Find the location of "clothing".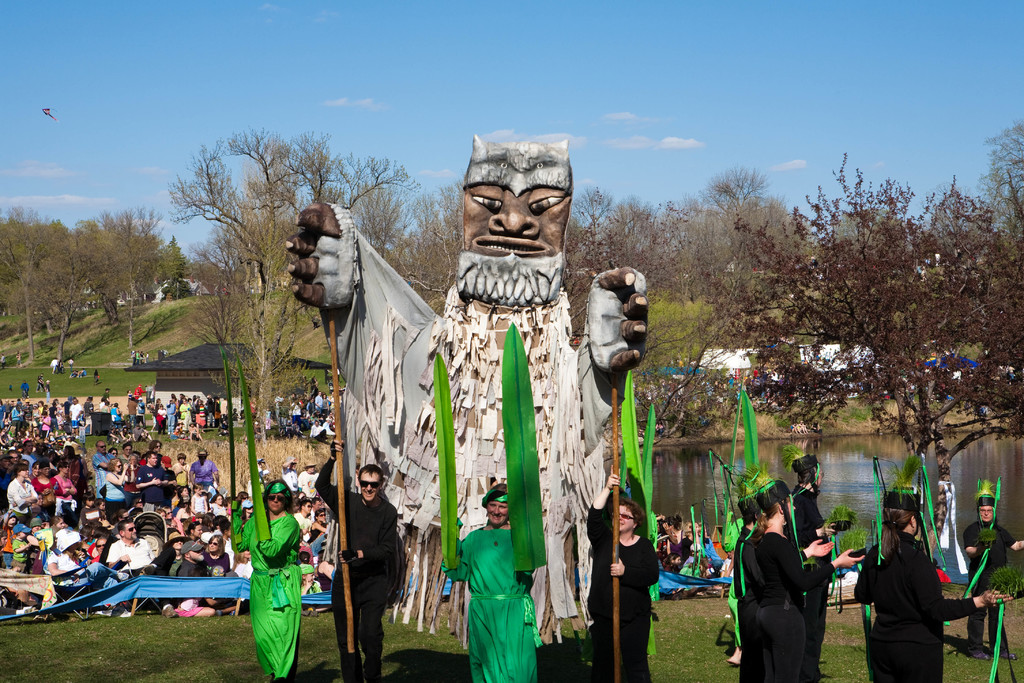
Location: <box>438,527,534,682</box>.
